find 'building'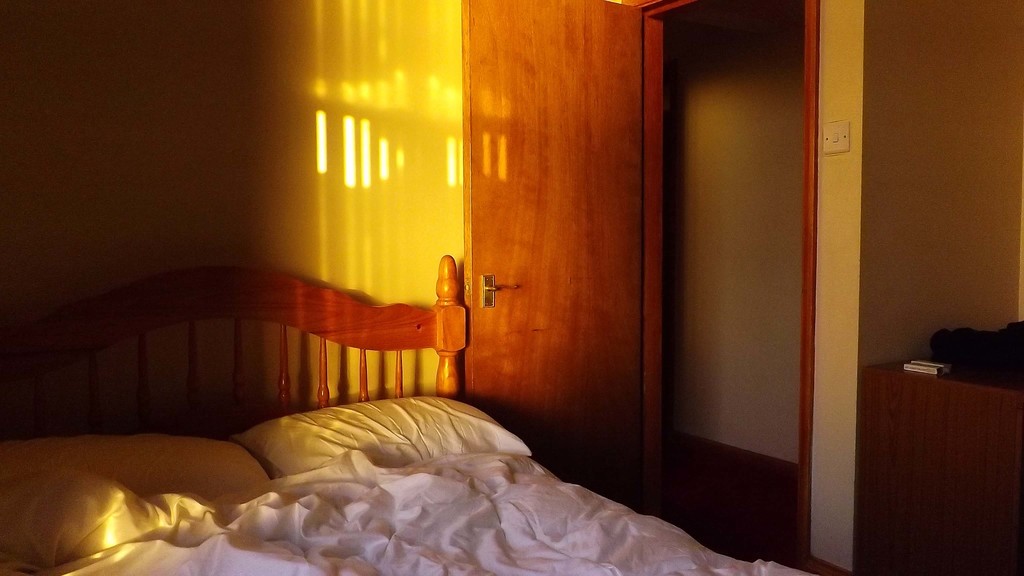
box=[0, 0, 1023, 575]
